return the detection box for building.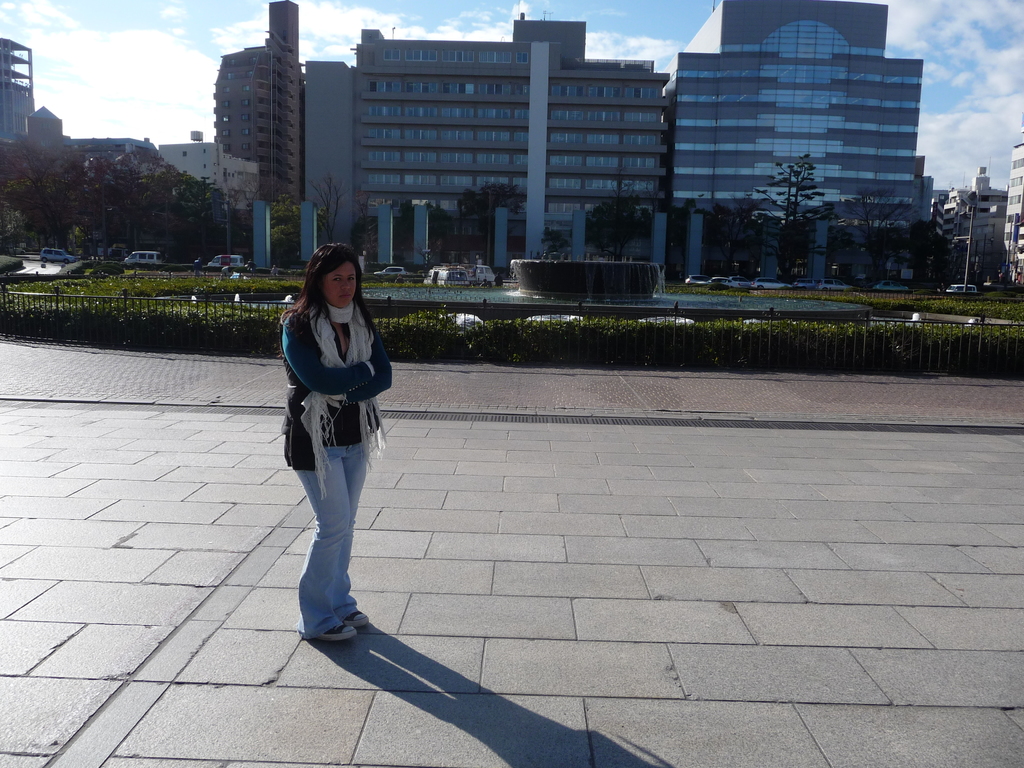
(left=298, top=61, right=349, bottom=252).
